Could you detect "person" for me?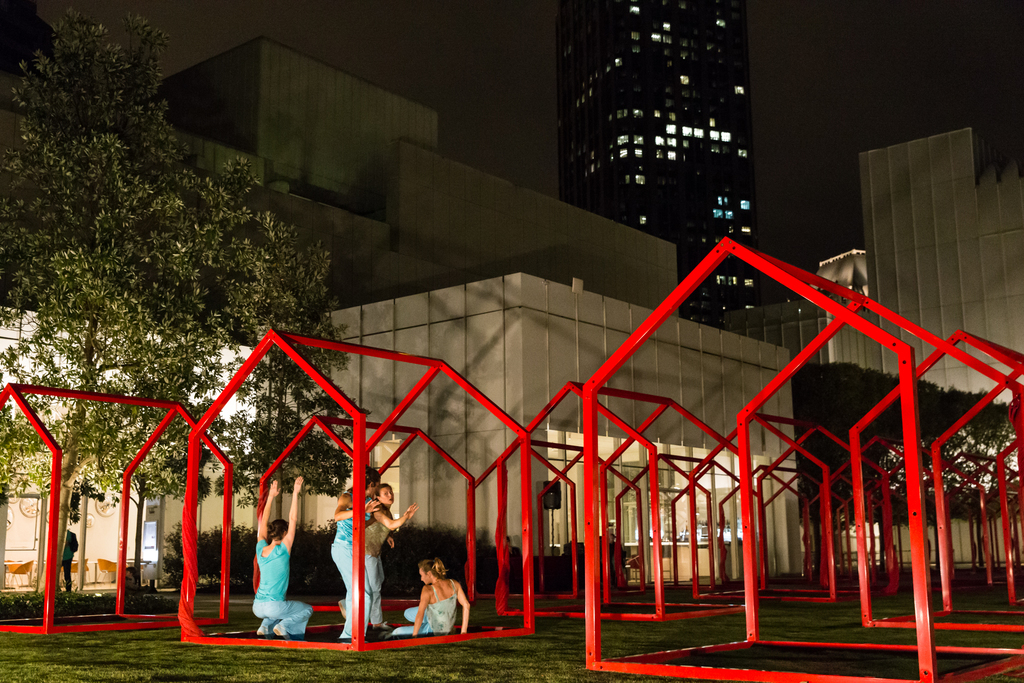
Detection result: [251, 473, 317, 639].
